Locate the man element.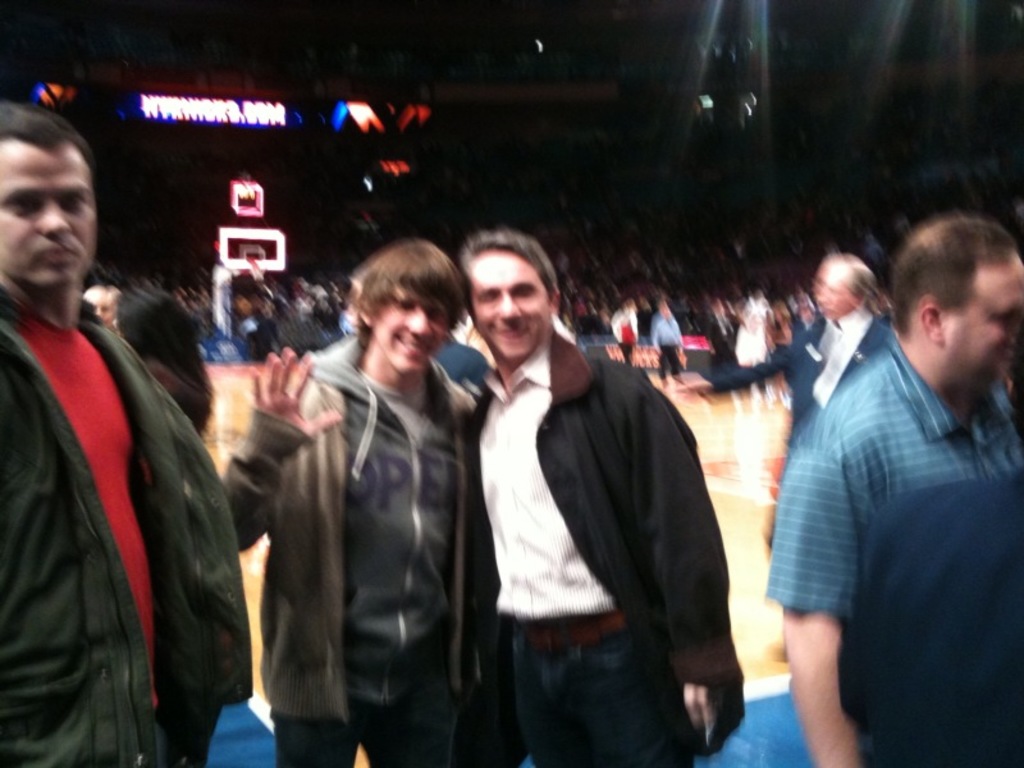
Element bbox: Rect(759, 219, 1023, 767).
